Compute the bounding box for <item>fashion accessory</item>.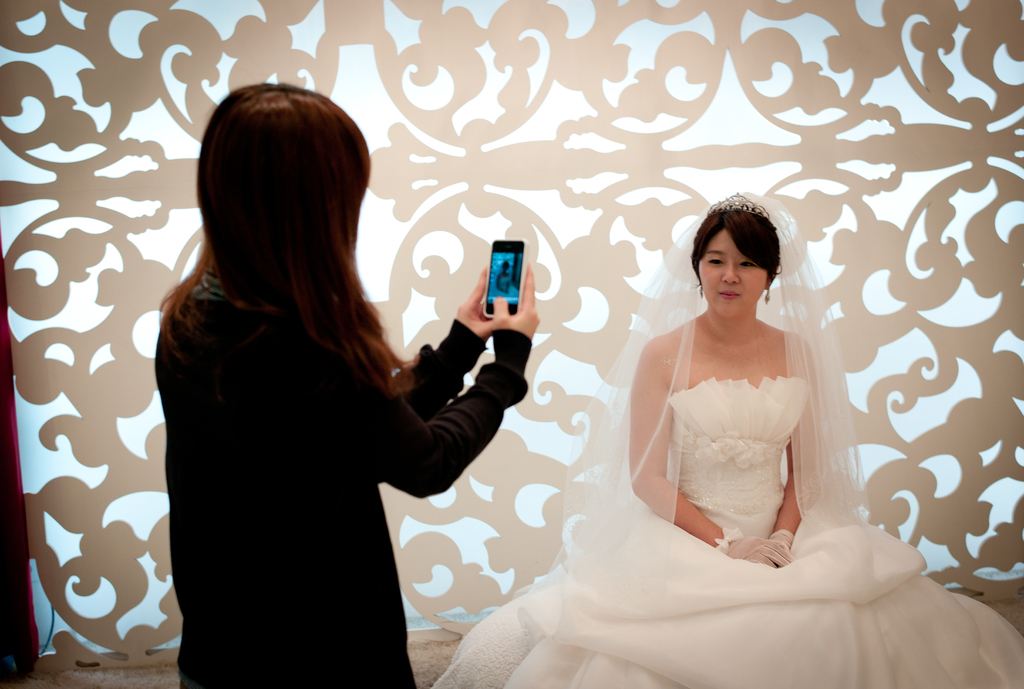
(714,528,794,569).
